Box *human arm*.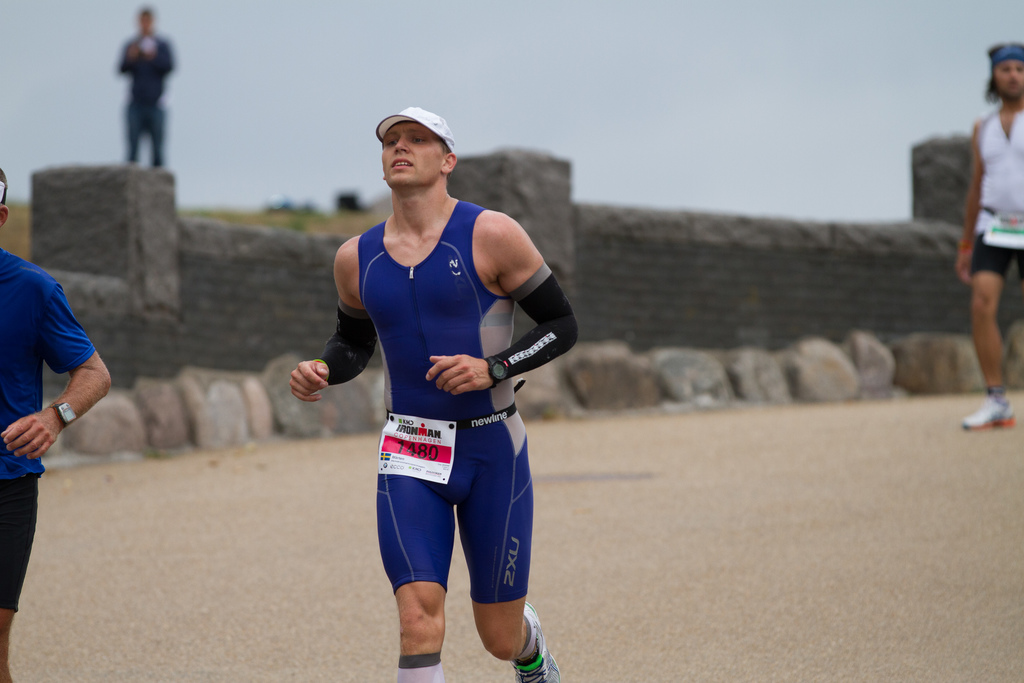
(0,273,117,463).
